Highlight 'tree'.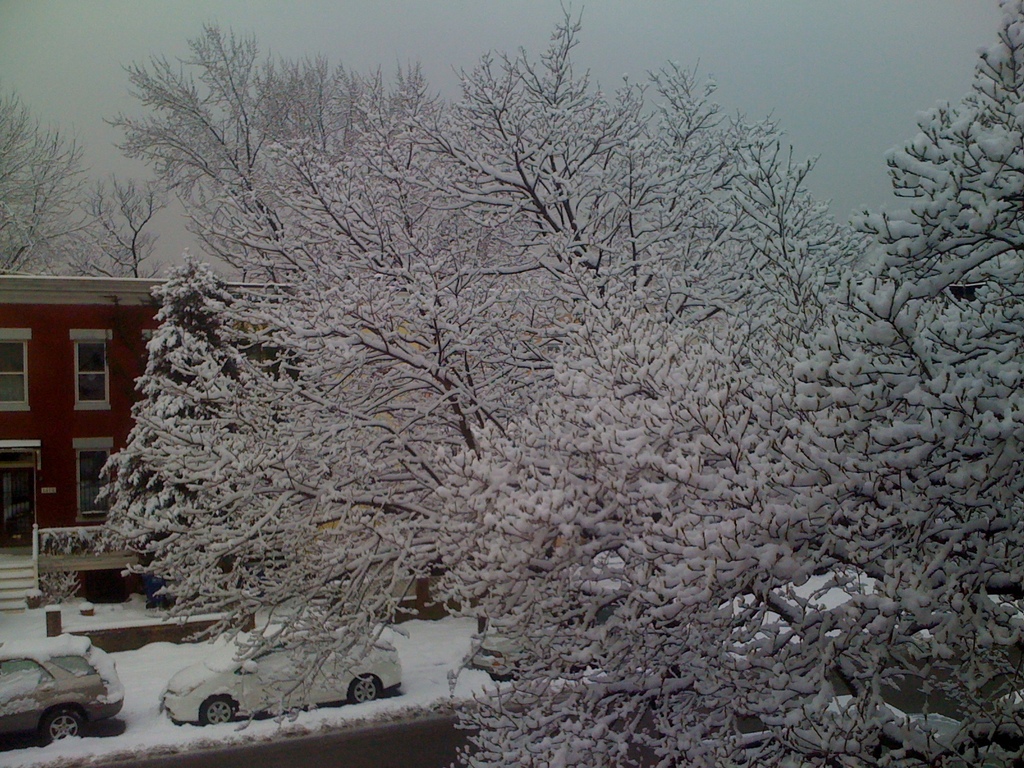
Highlighted region: 0:73:159:276.
